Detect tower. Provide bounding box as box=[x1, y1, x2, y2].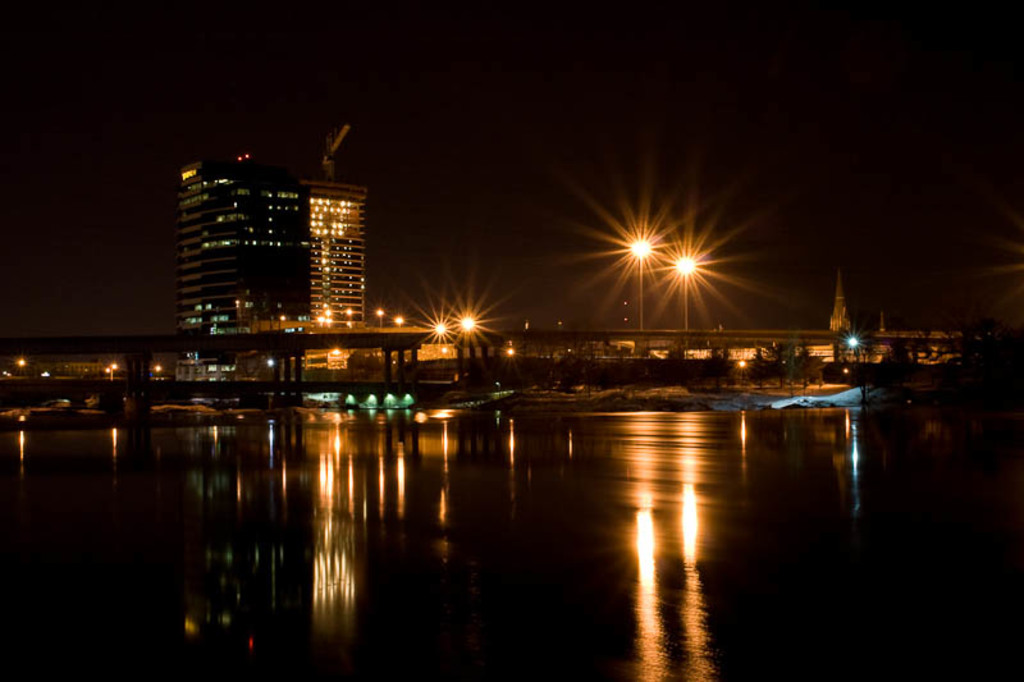
box=[303, 122, 367, 379].
